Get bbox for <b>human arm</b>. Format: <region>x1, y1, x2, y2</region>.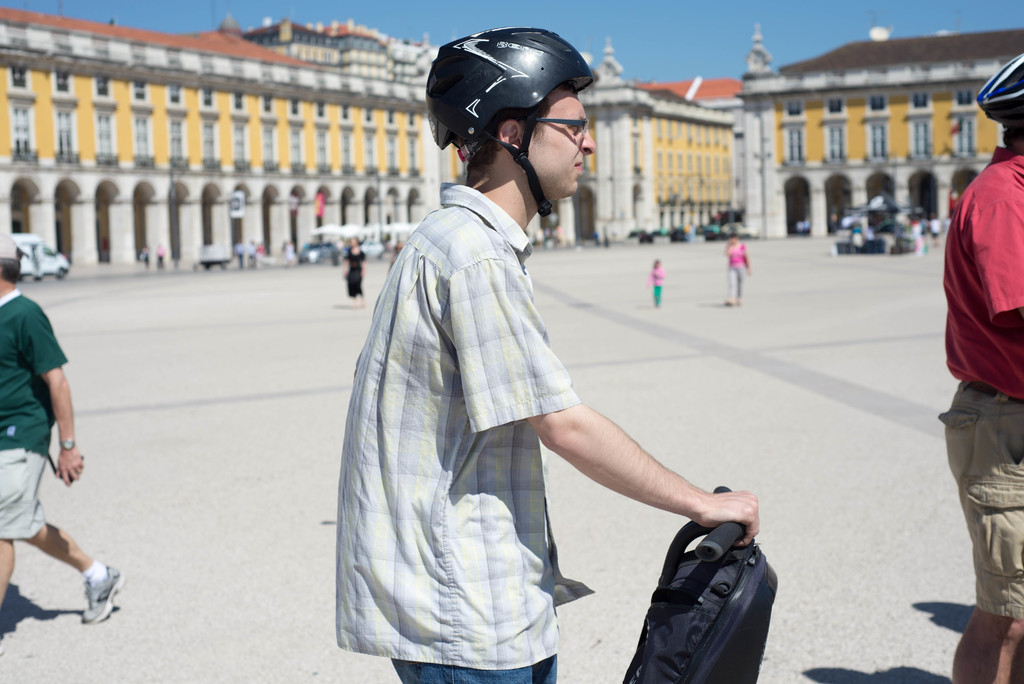
<region>12, 336, 69, 499</region>.
